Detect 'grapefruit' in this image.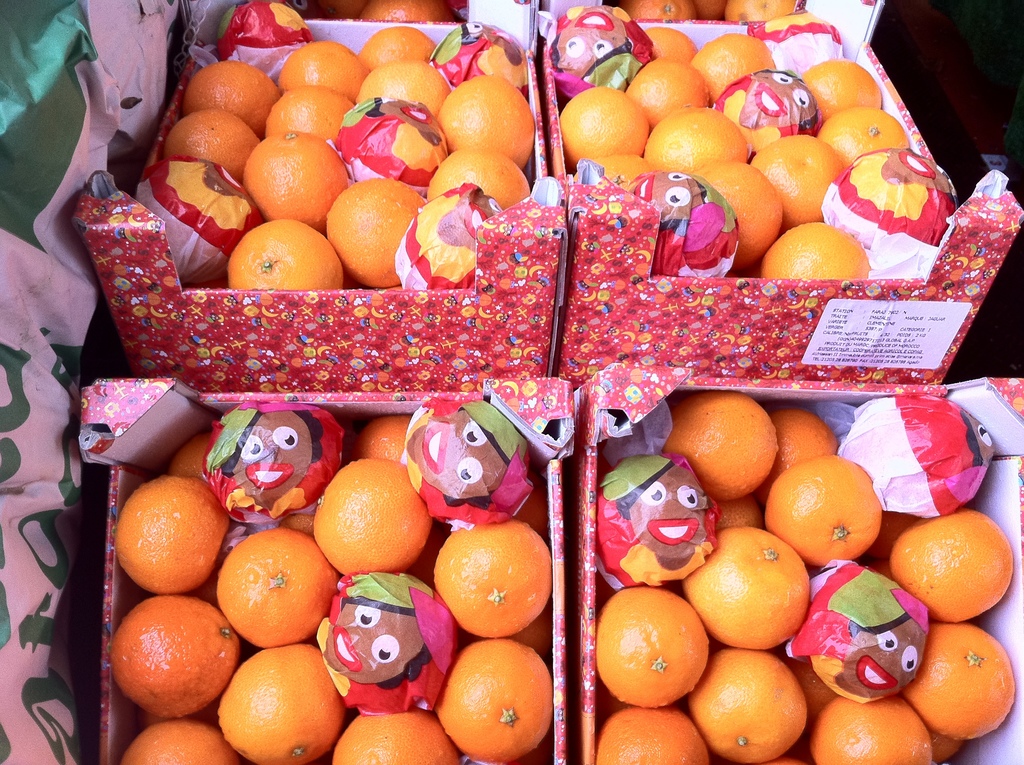
Detection: x1=115, y1=471, x2=232, y2=595.
